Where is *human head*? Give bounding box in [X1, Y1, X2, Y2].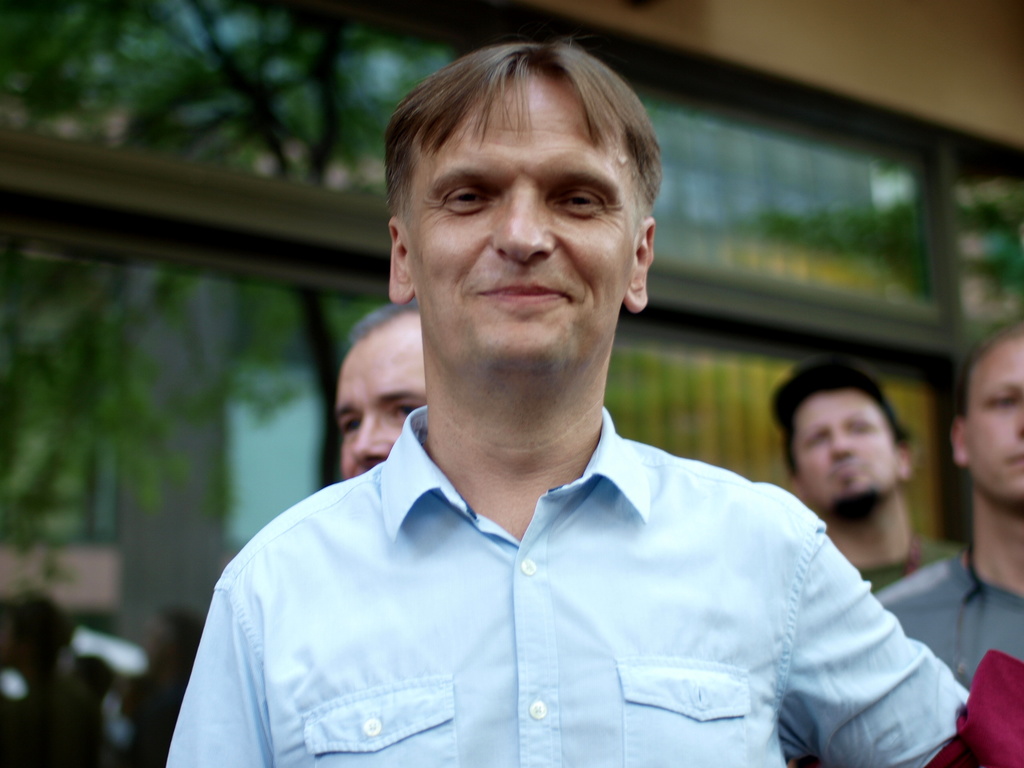
[947, 312, 1023, 516].
